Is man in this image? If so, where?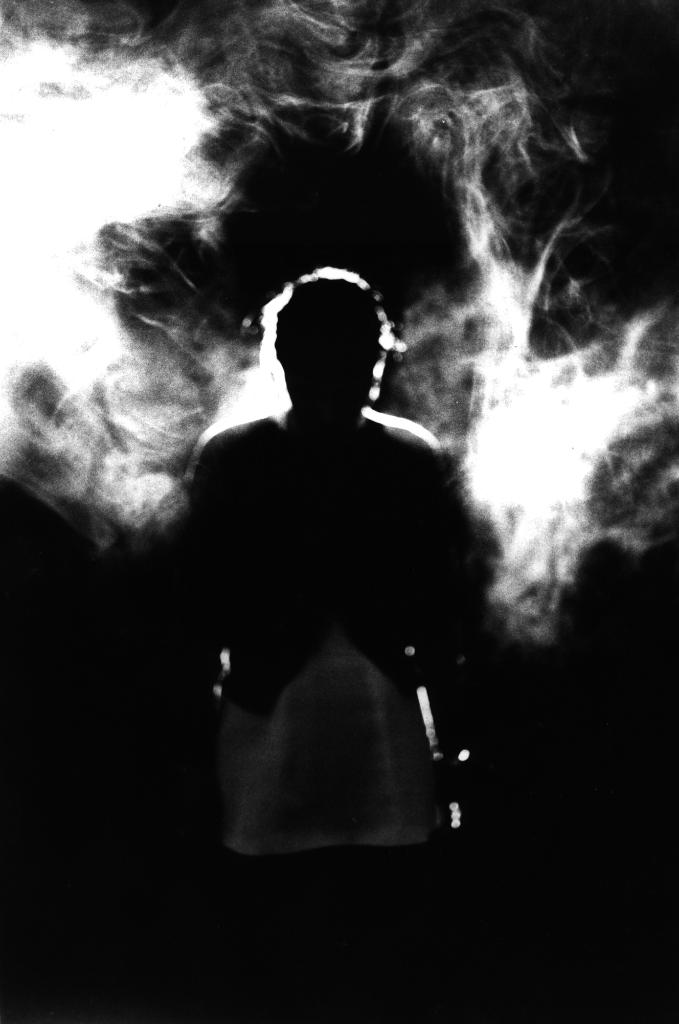
Yes, at {"left": 151, "top": 273, "right": 519, "bottom": 871}.
